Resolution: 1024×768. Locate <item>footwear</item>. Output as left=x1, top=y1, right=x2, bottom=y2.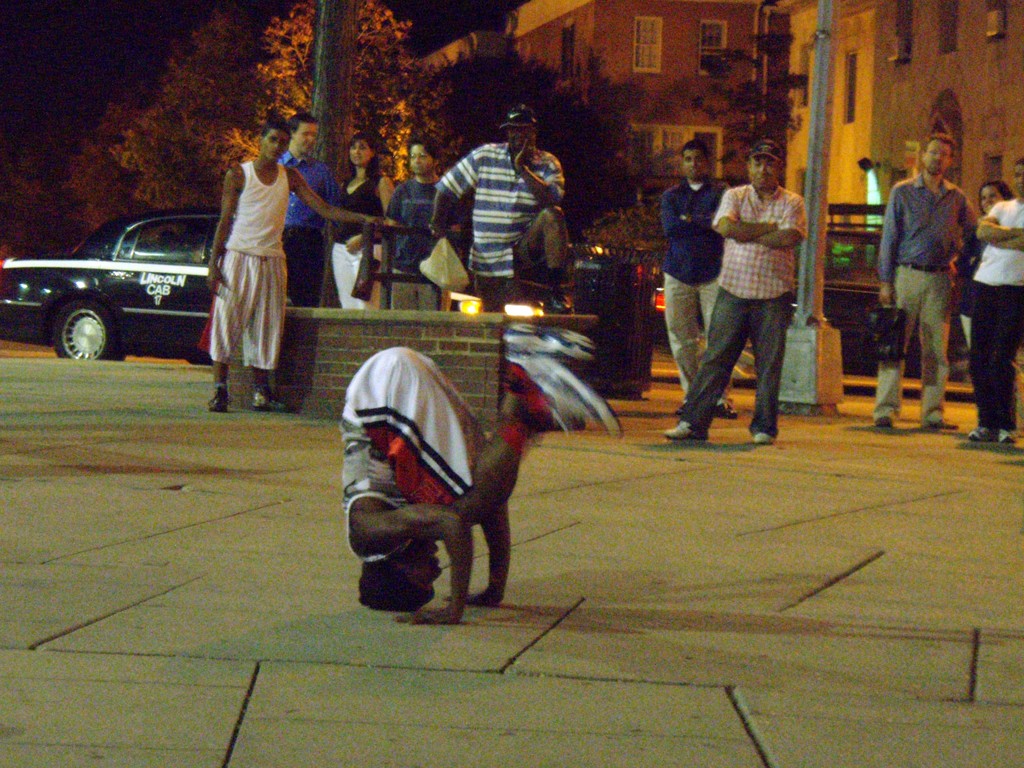
left=207, top=383, right=234, bottom=417.
